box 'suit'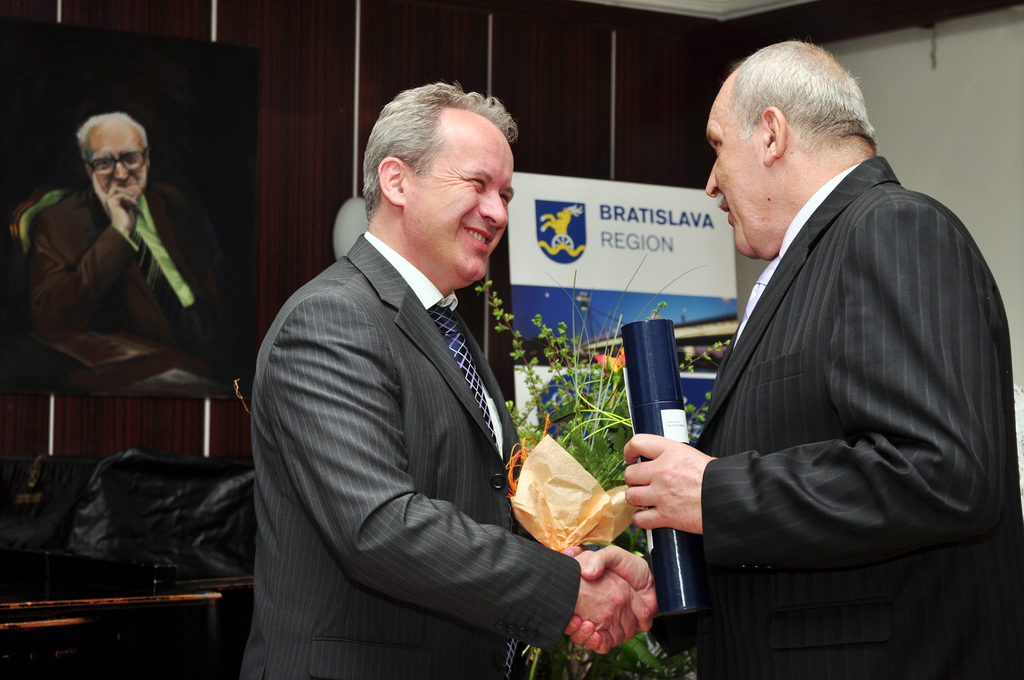
224 120 575 679
